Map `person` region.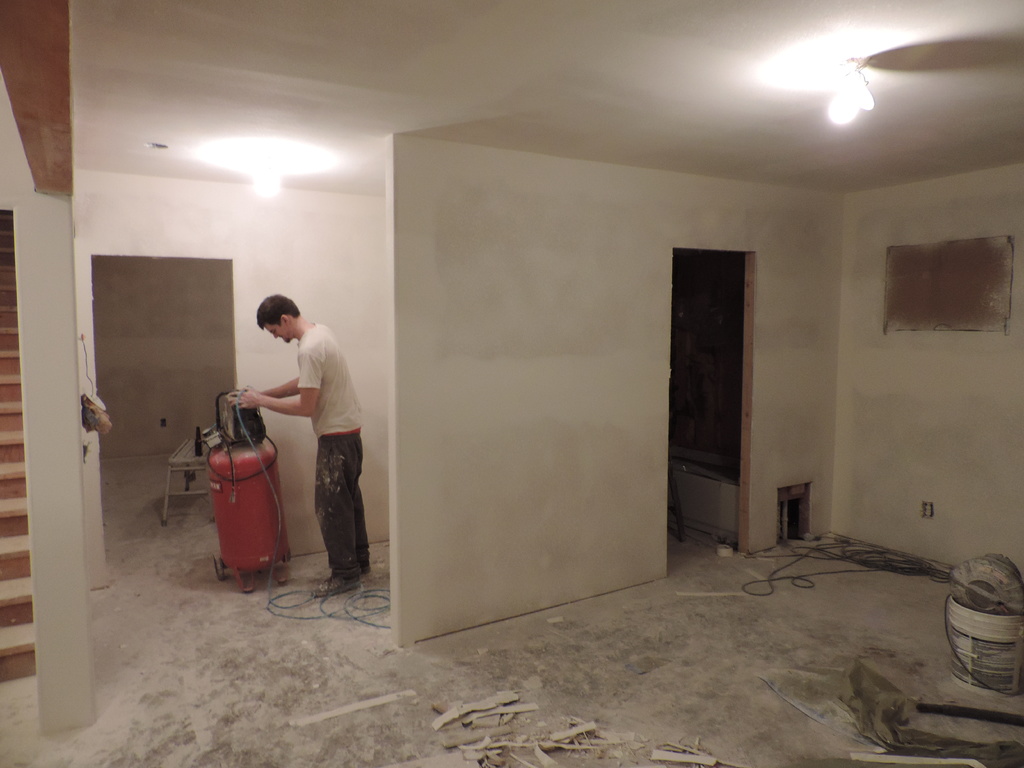
Mapped to region(233, 285, 353, 590).
